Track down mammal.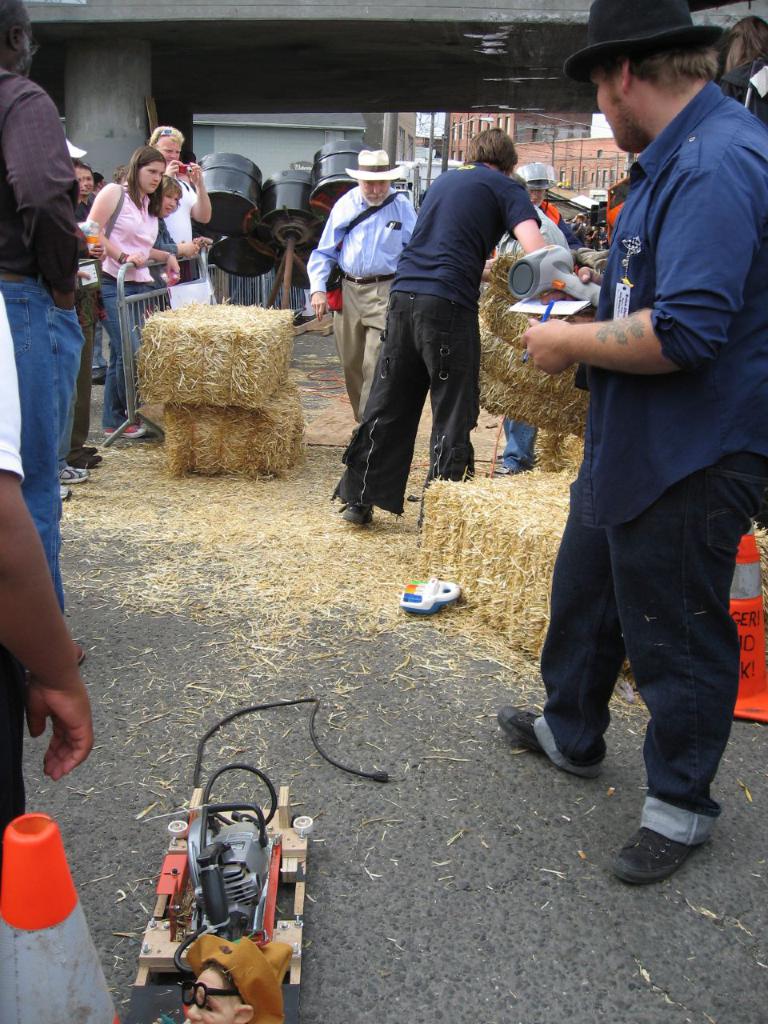
Tracked to BBox(0, 292, 95, 869).
